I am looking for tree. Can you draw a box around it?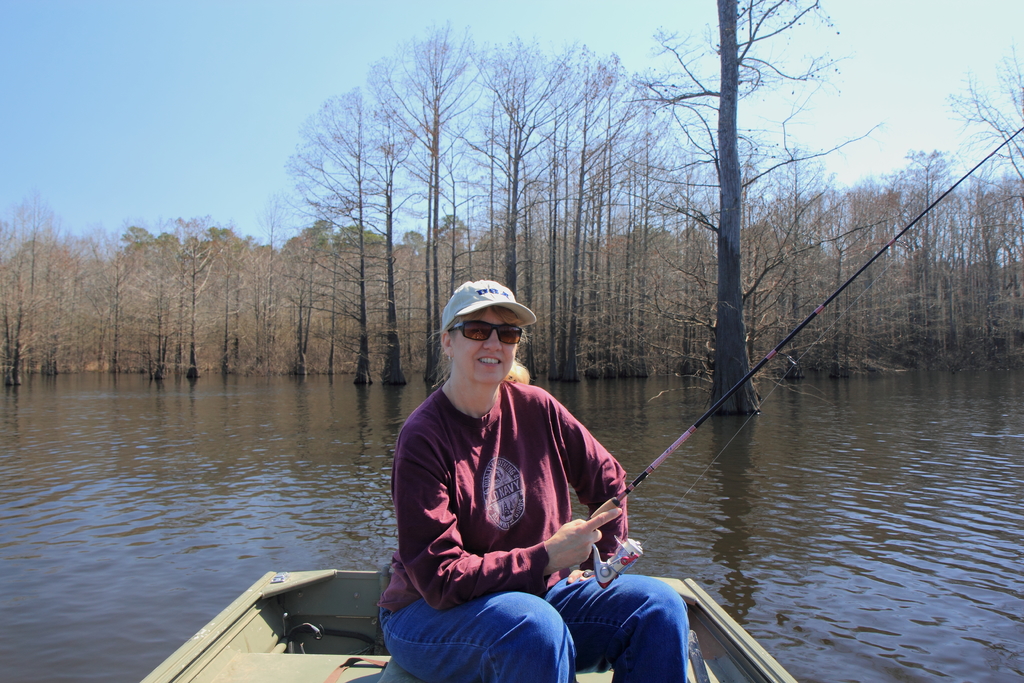
Sure, the bounding box is region(273, 79, 397, 387).
